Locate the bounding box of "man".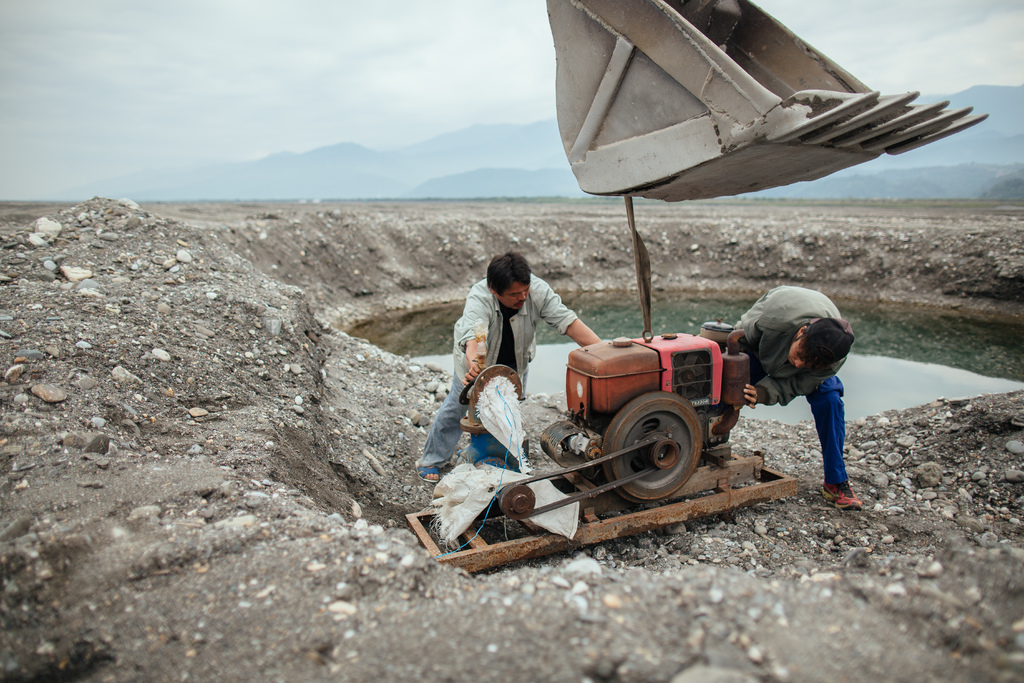
Bounding box: 726:270:868:506.
